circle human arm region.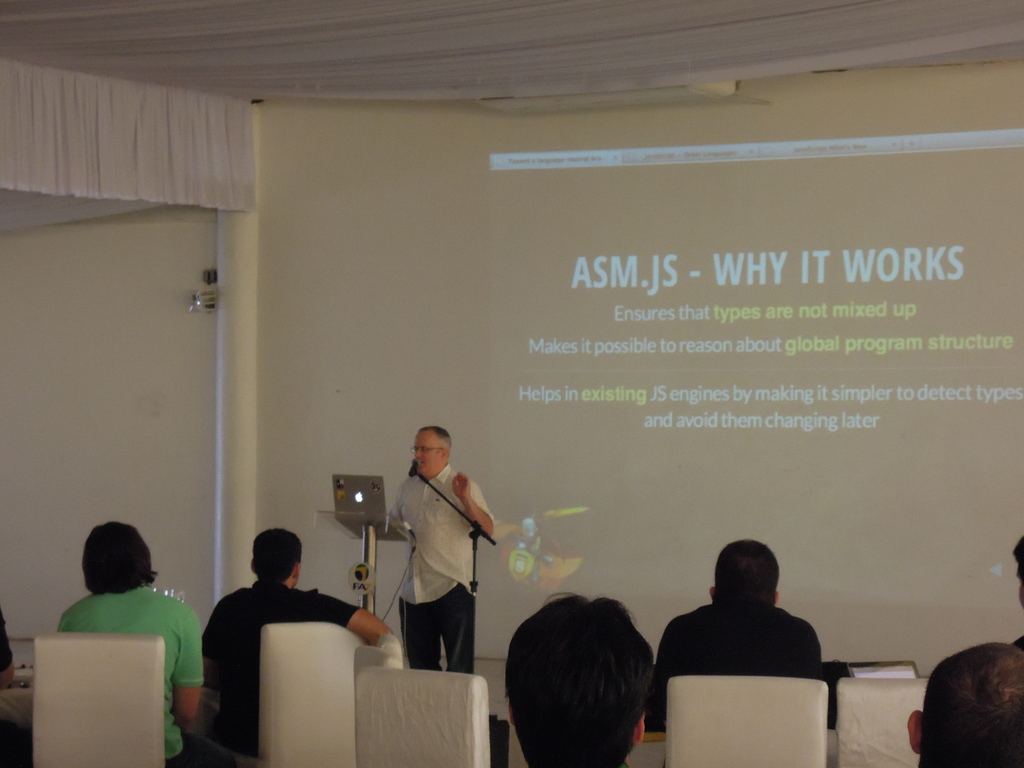
Region: 202,605,221,657.
